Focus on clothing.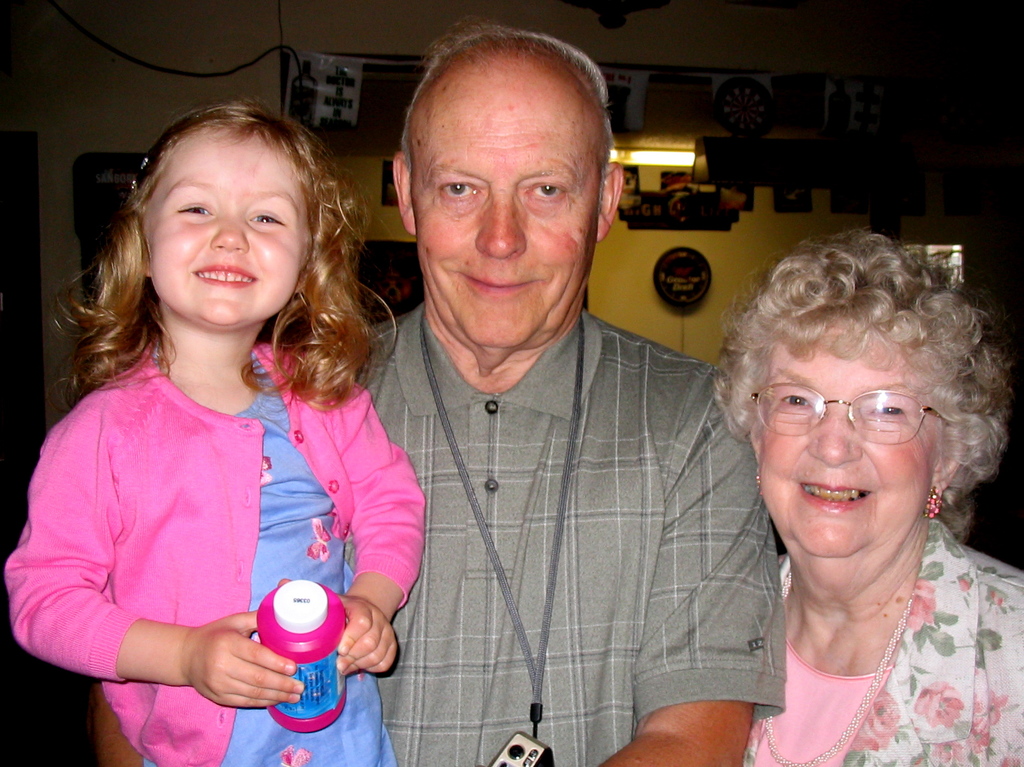
Focused at (728, 539, 1023, 764).
